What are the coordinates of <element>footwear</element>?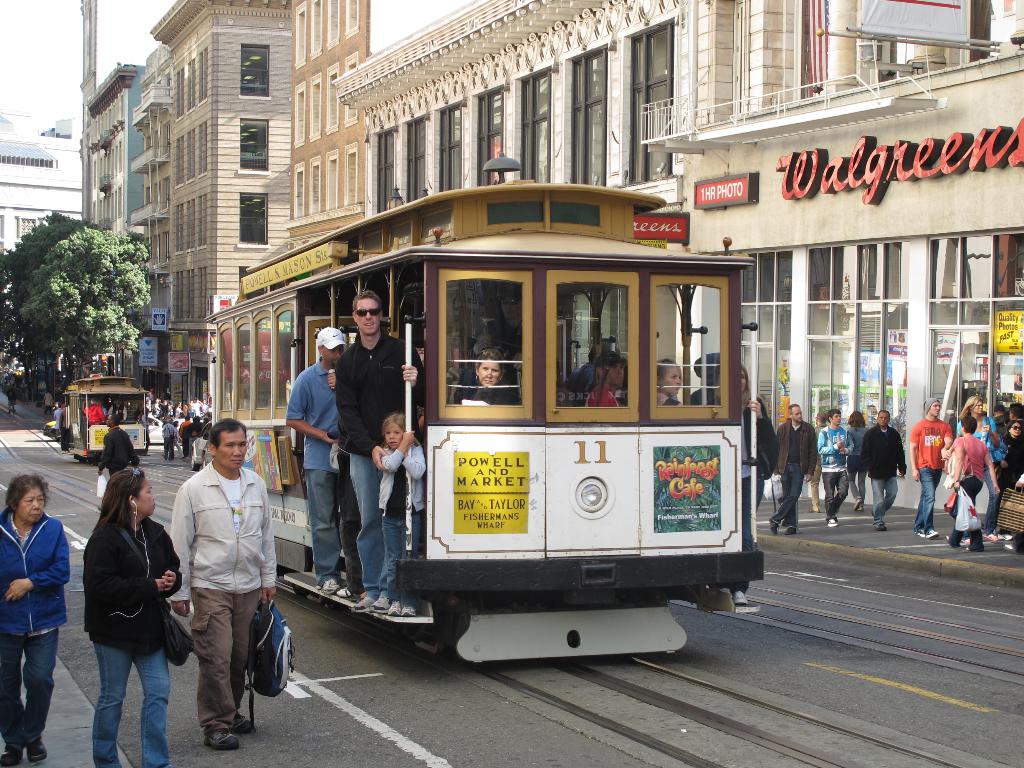
left=320, top=578, right=337, bottom=594.
